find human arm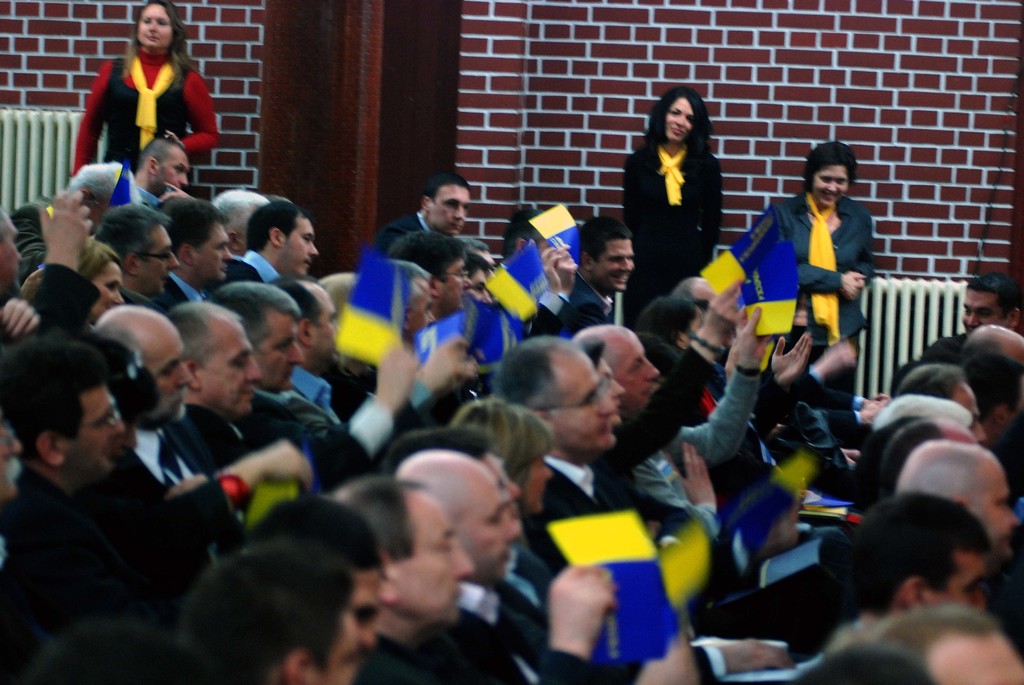
select_region(556, 241, 577, 310)
